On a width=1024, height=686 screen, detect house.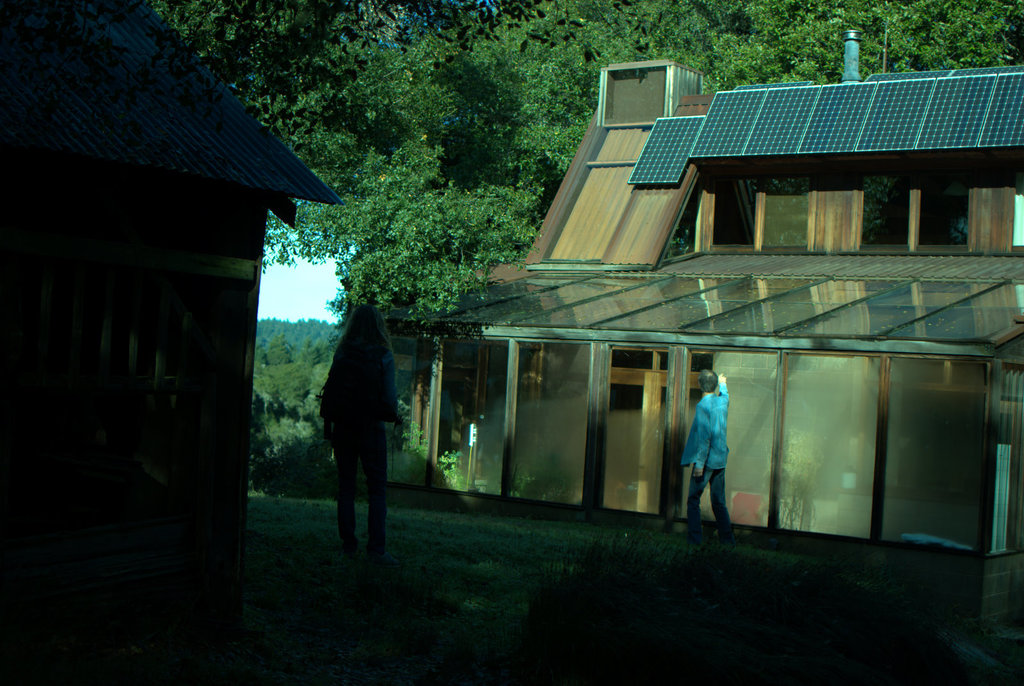
{"x1": 0, "y1": 0, "x2": 340, "y2": 597}.
